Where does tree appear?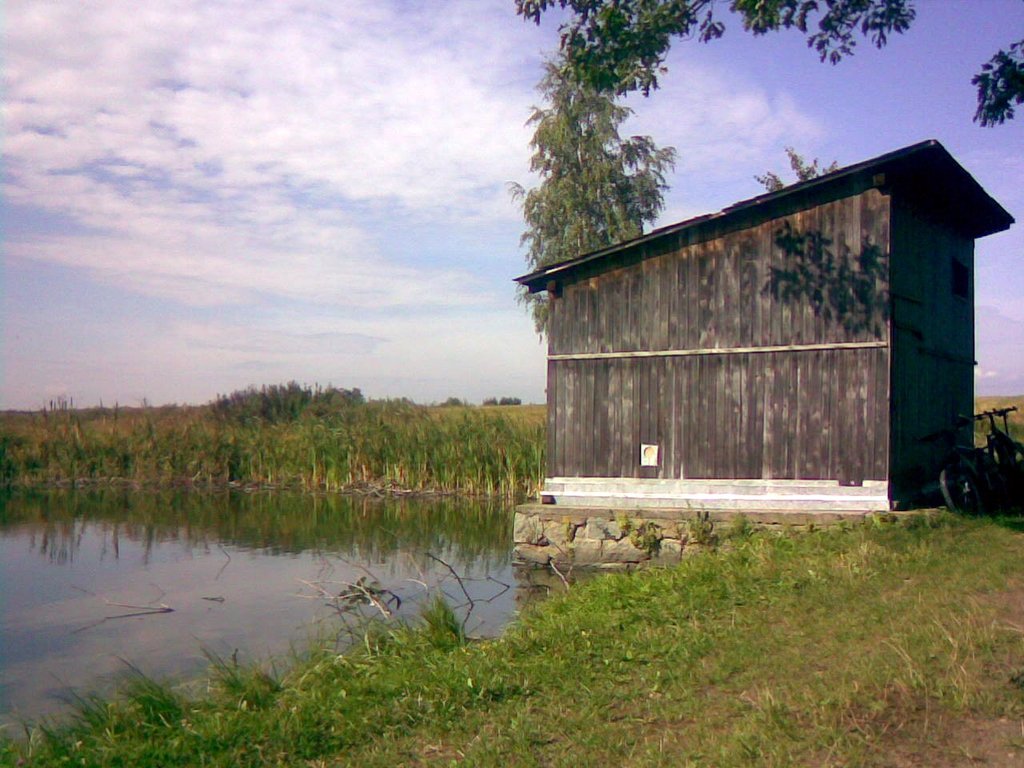
Appears at box=[512, 64, 664, 340].
